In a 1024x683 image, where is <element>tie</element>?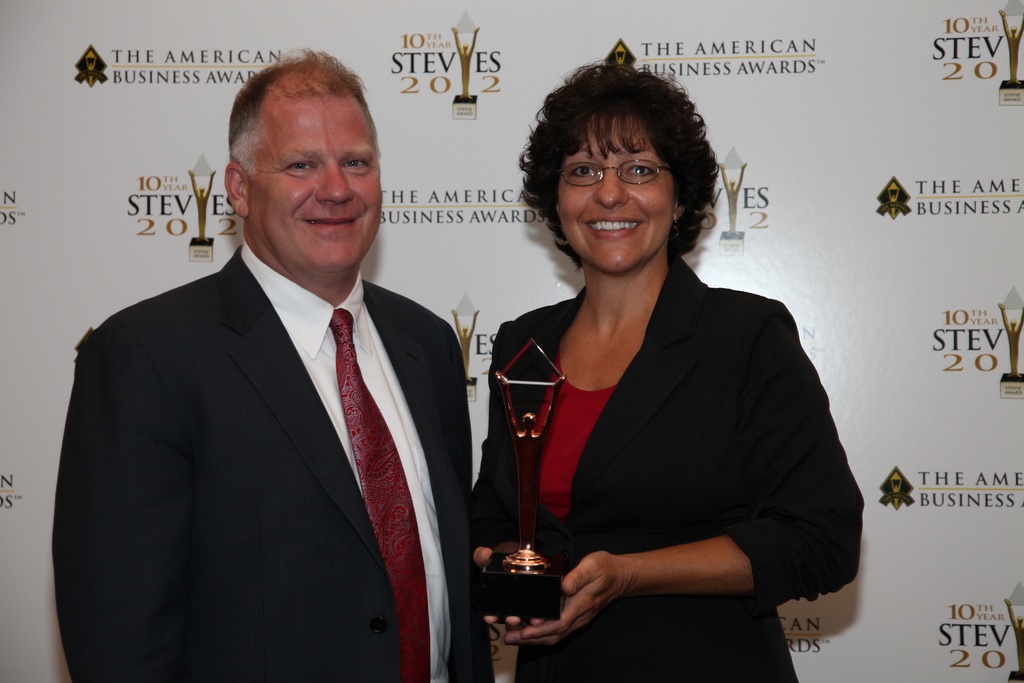
Rect(327, 310, 429, 682).
